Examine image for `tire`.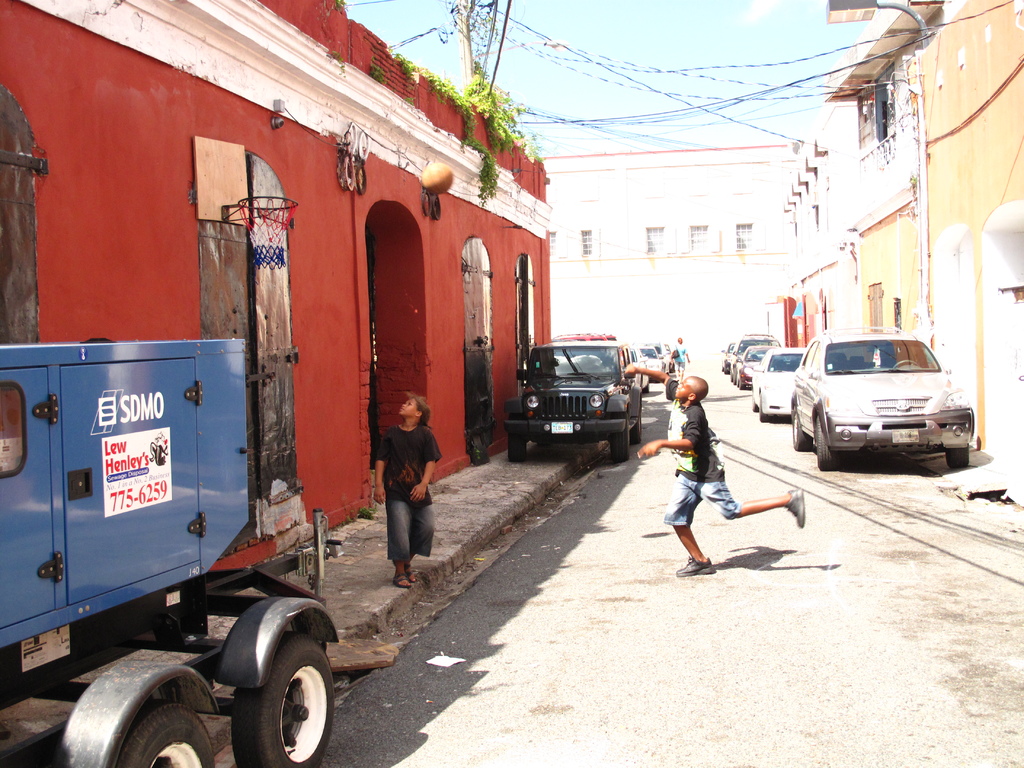
Examination result: box(795, 411, 809, 451).
